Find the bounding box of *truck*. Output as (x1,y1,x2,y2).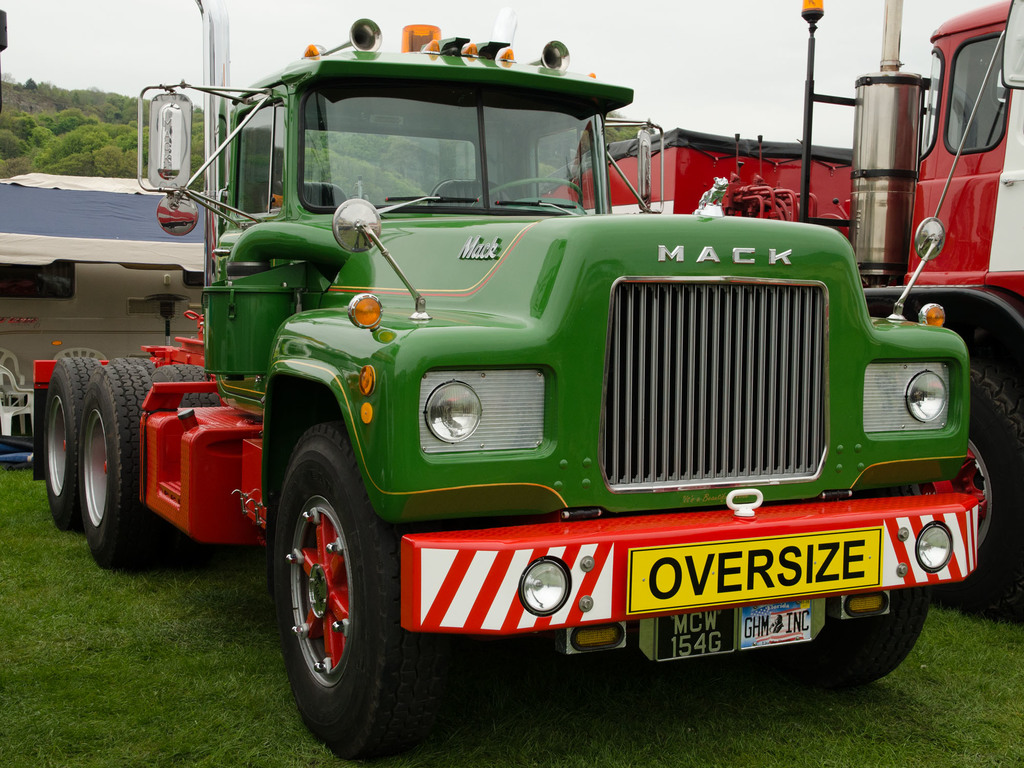
(541,0,1023,616).
